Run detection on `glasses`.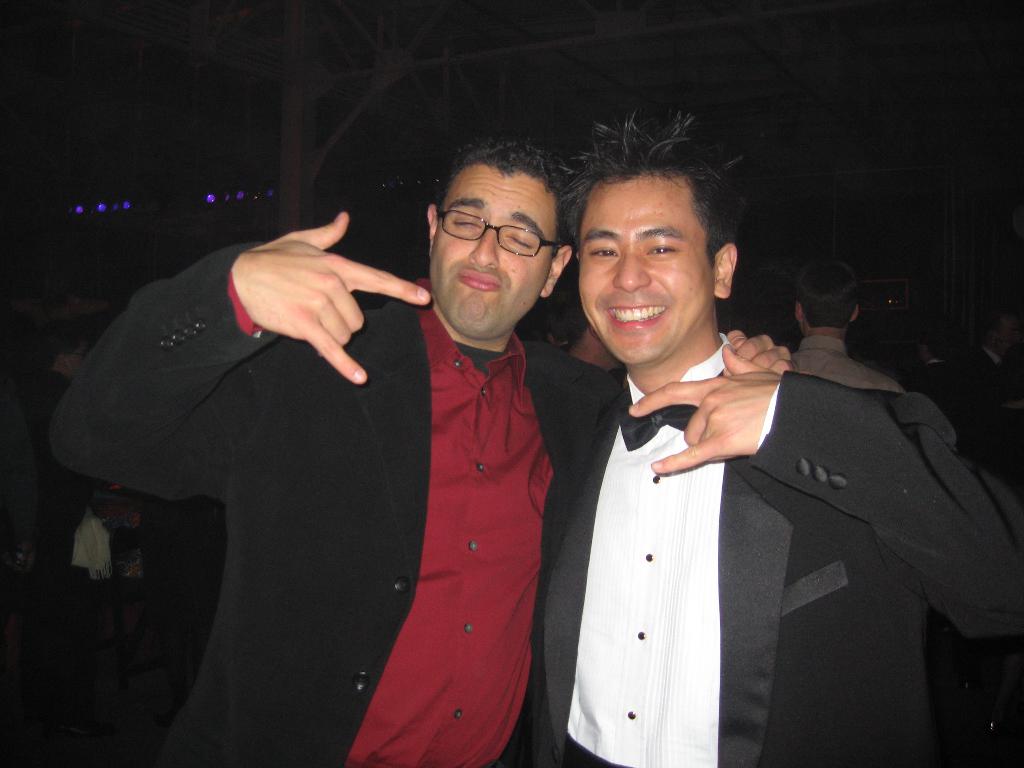
Result: {"x1": 429, "y1": 204, "x2": 559, "y2": 254}.
